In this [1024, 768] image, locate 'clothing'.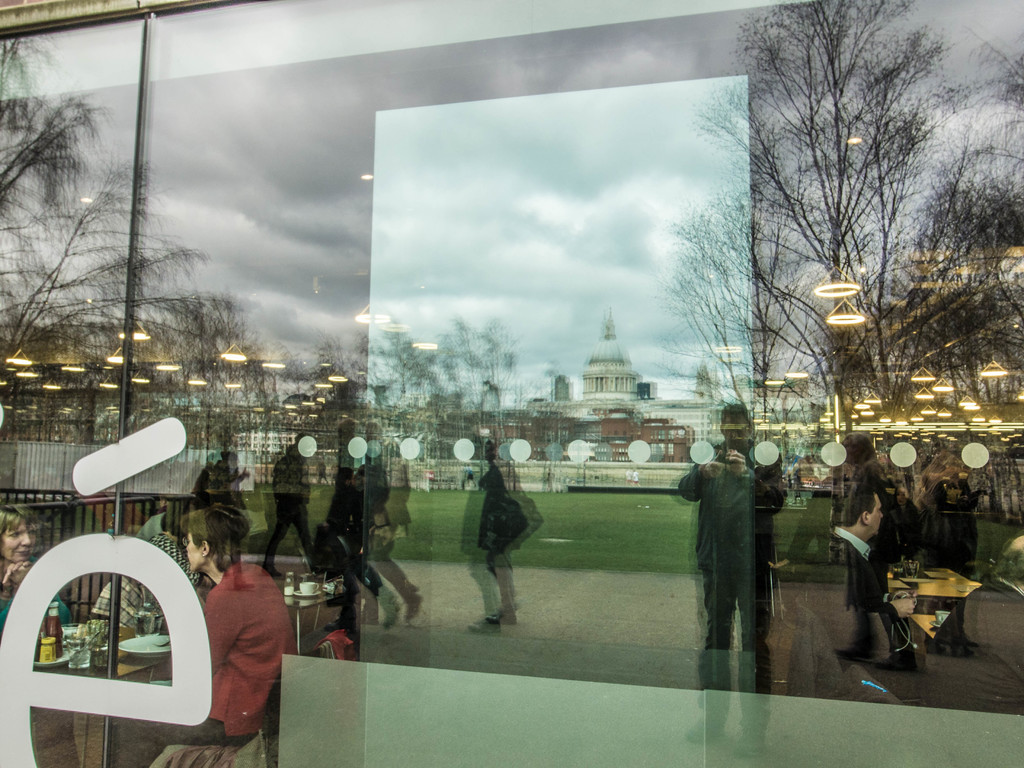
Bounding box: bbox=[475, 460, 511, 613].
